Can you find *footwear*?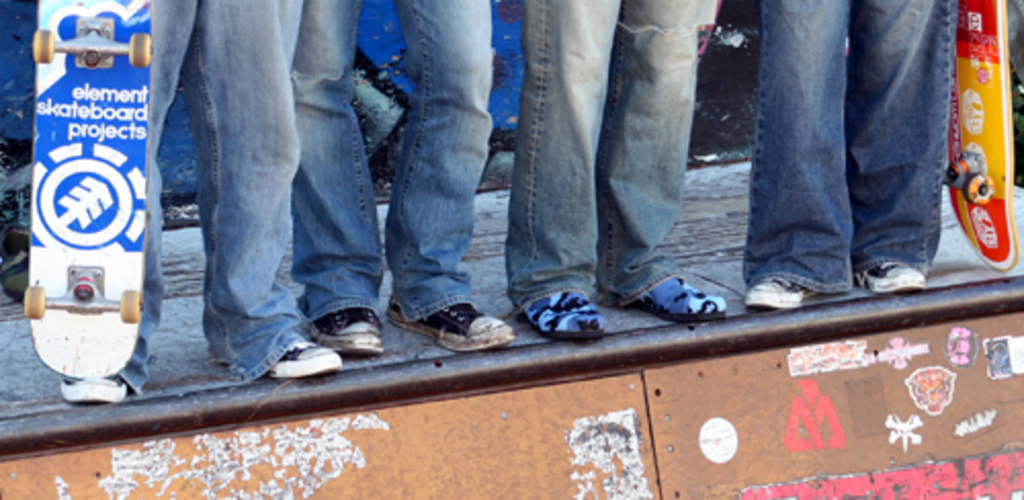
Yes, bounding box: x1=61, y1=371, x2=127, y2=402.
